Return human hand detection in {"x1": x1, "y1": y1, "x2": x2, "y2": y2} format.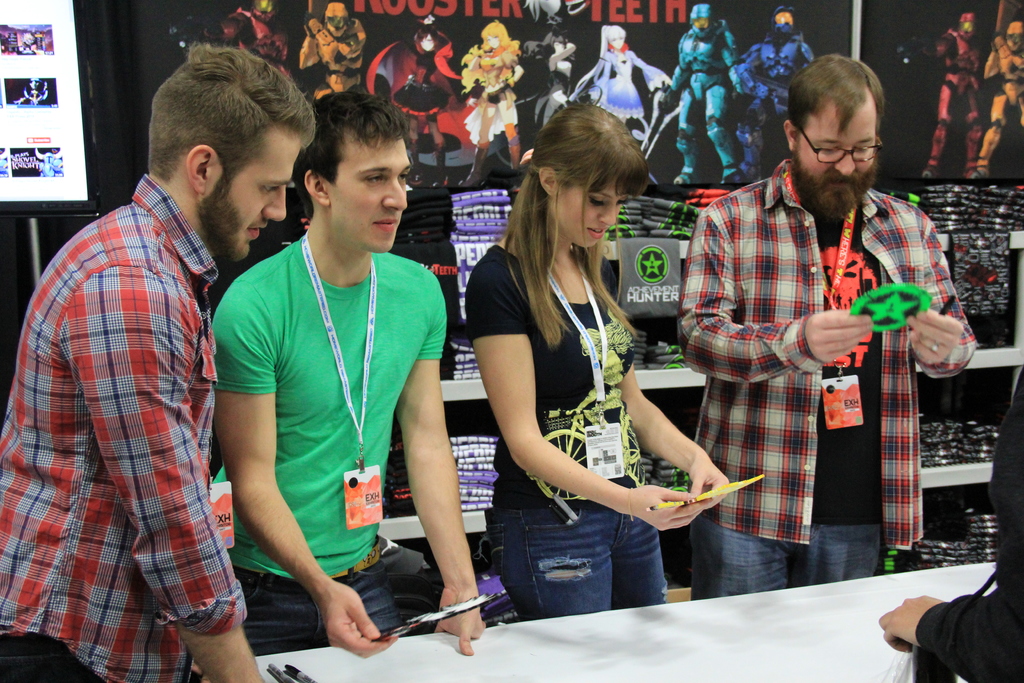
{"x1": 905, "y1": 306, "x2": 966, "y2": 368}.
